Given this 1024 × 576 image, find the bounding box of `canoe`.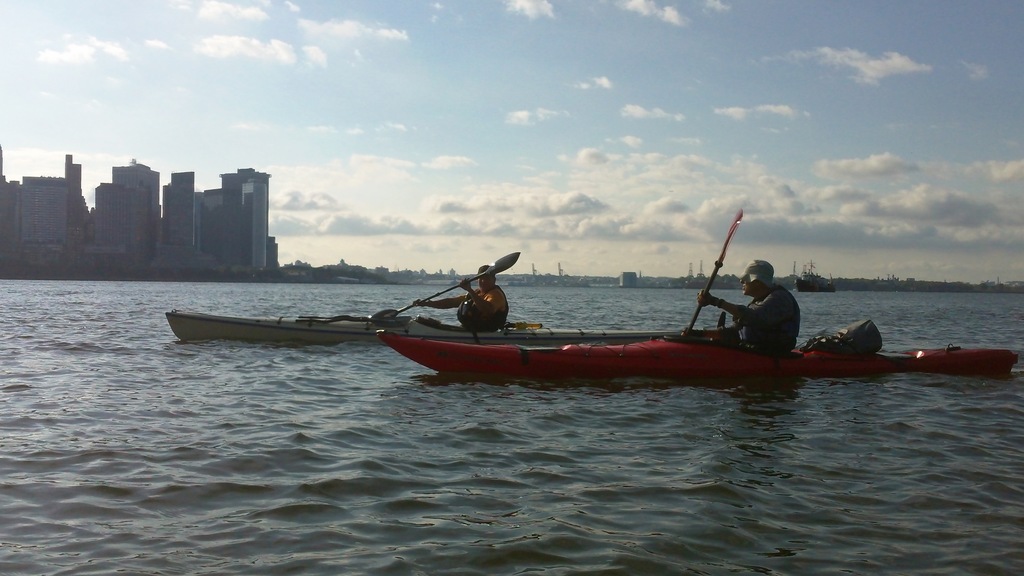
(164,309,448,345).
